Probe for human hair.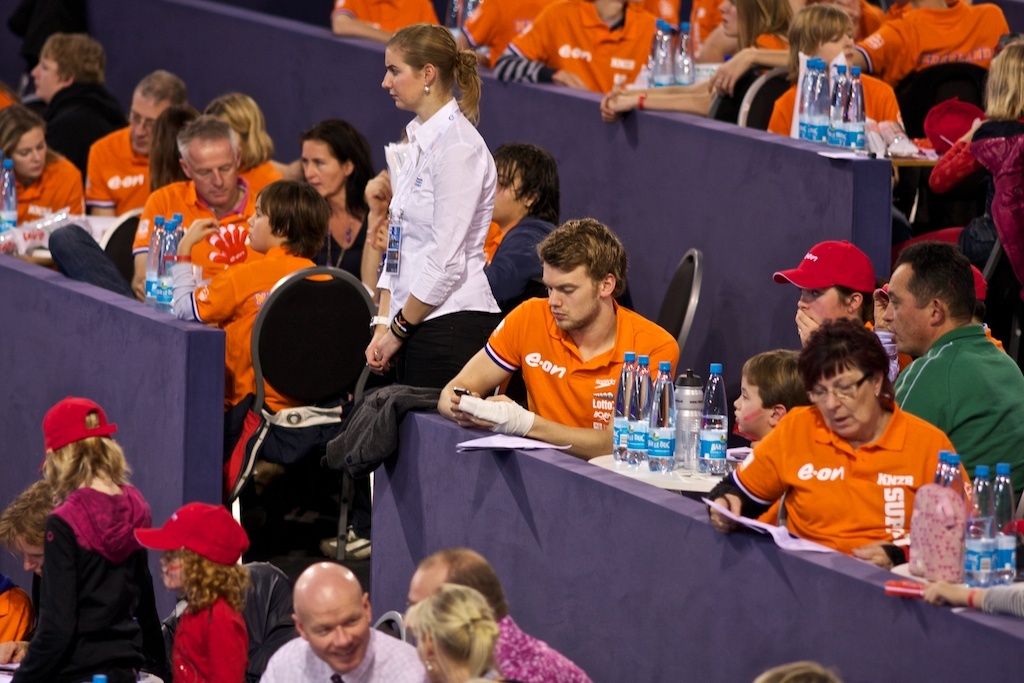
Probe result: BBox(7, 429, 136, 552).
